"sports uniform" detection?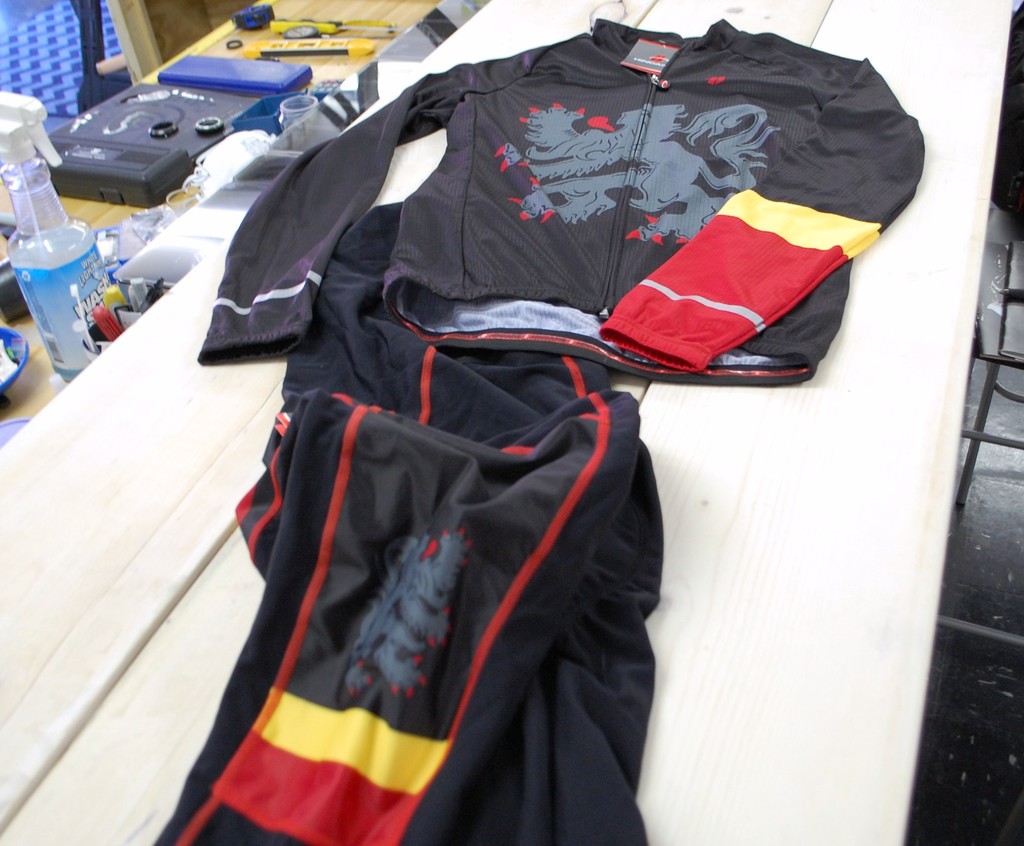
detection(186, 20, 894, 827)
